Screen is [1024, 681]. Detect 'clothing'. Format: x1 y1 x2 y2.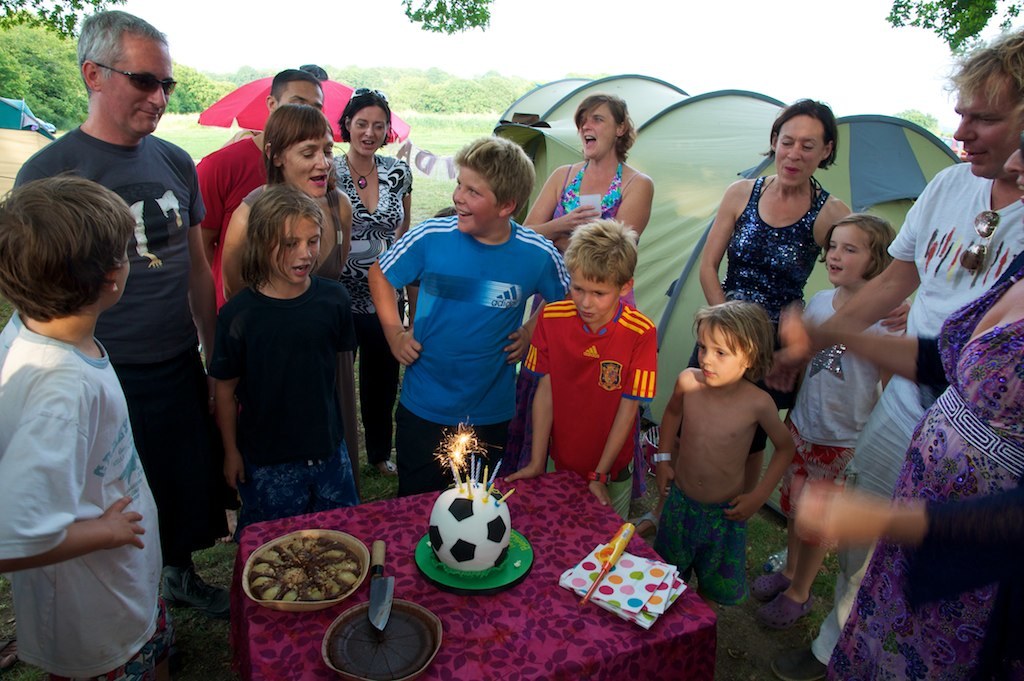
116 347 229 553.
